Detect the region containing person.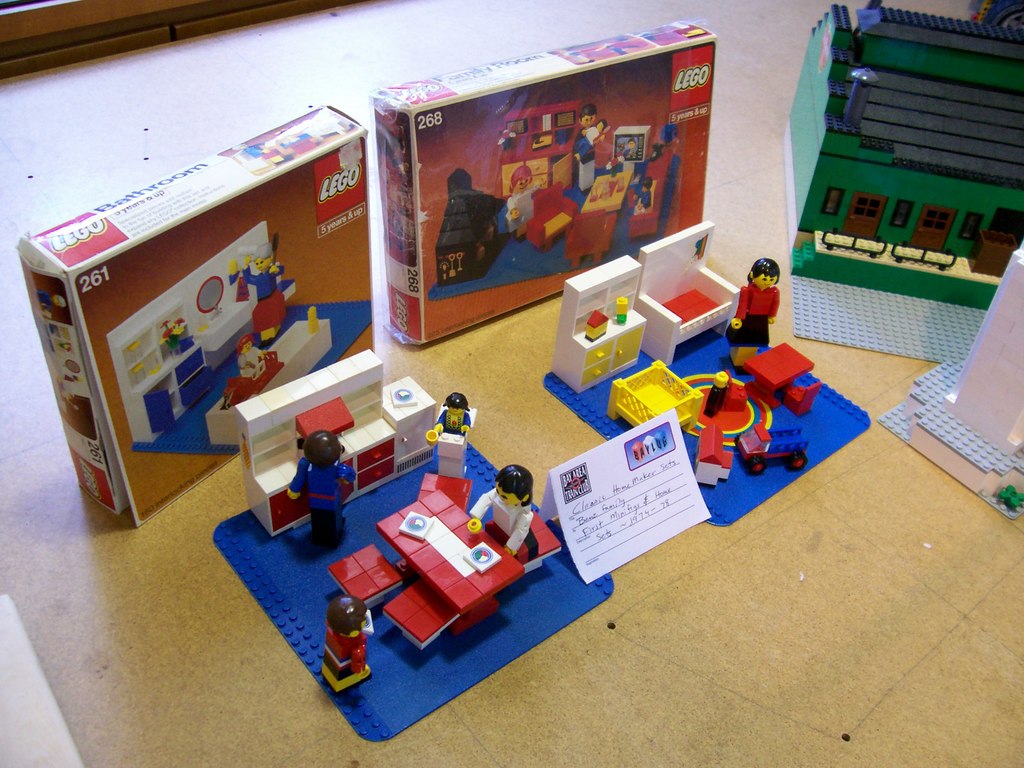
l=436, t=392, r=467, b=436.
